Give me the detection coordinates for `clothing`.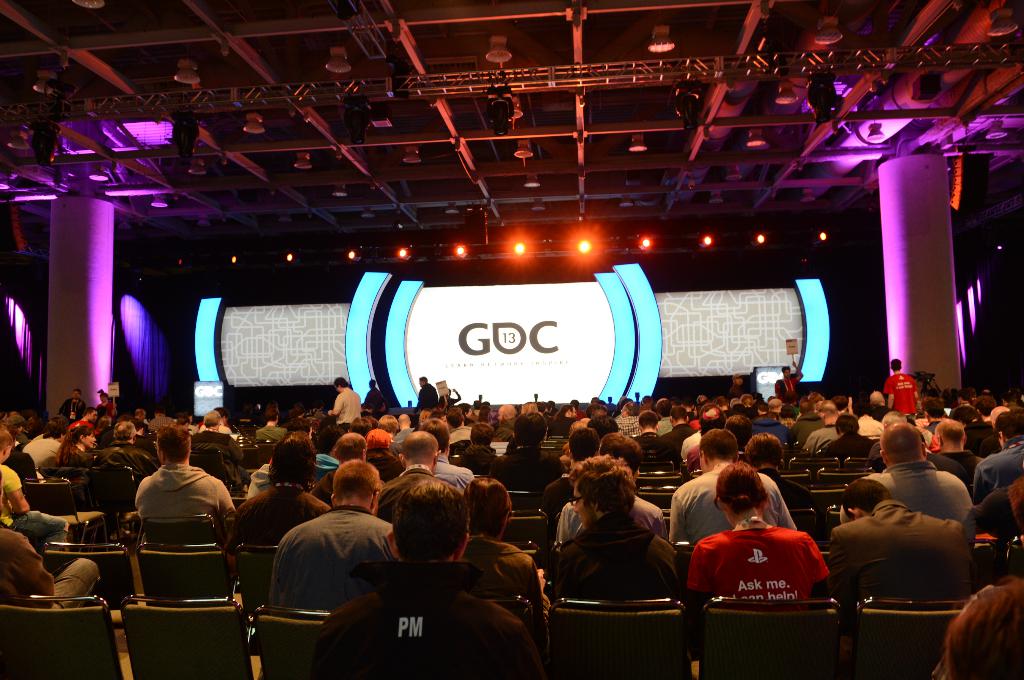
{"x1": 774, "y1": 375, "x2": 802, "y2": 401}.
